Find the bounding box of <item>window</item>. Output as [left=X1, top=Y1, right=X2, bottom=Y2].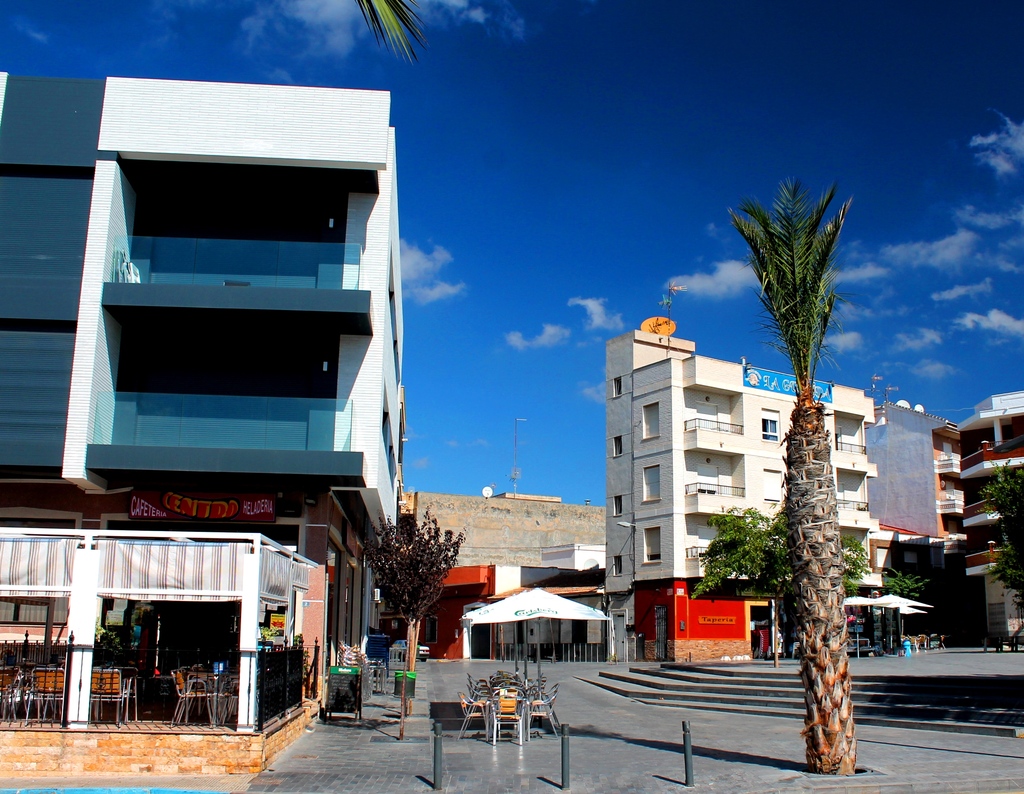
[left=645, top=532, right=661, bottom=561].
